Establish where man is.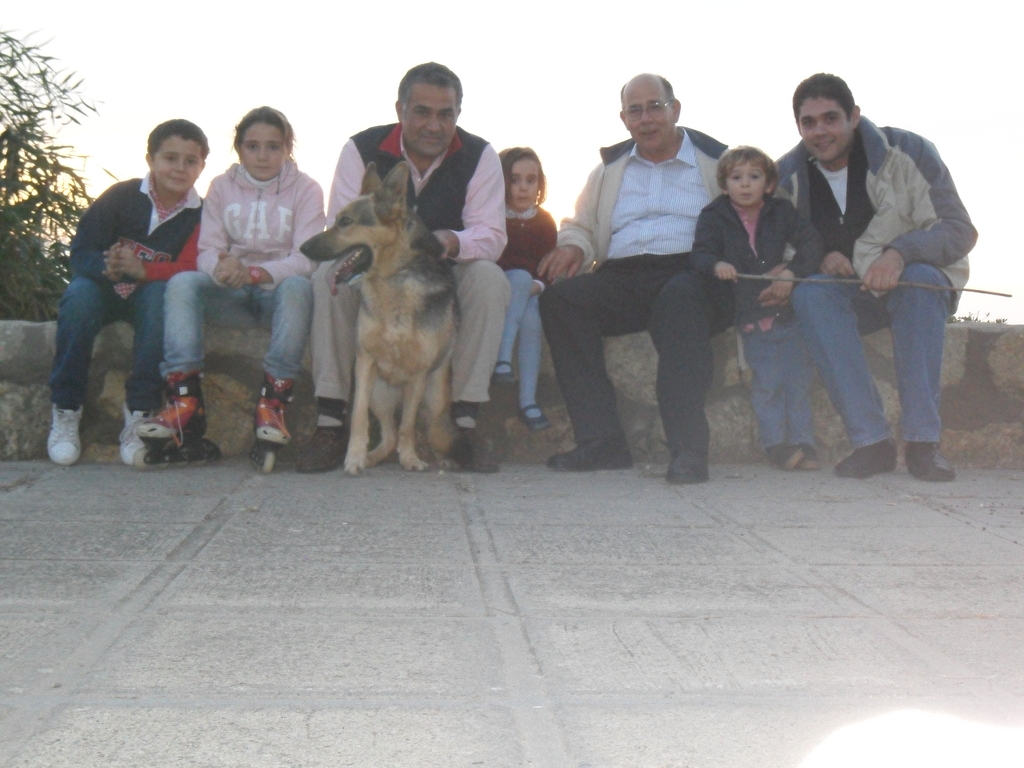
Established at x1=769 y1=71 x2=981 y2=480.
